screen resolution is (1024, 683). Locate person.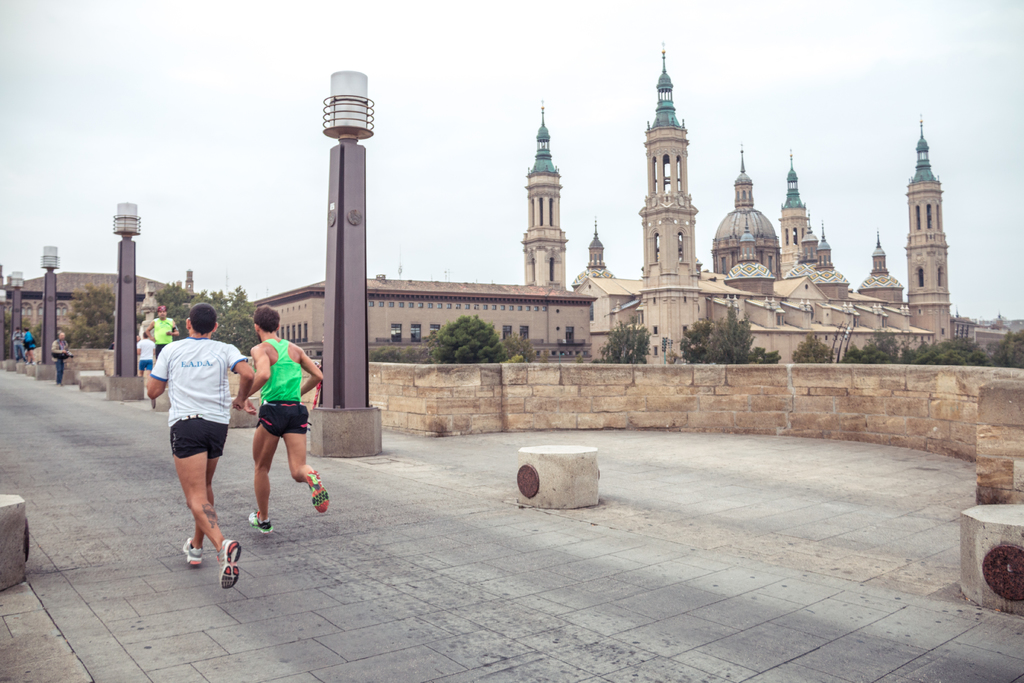
51,330,72,384.
